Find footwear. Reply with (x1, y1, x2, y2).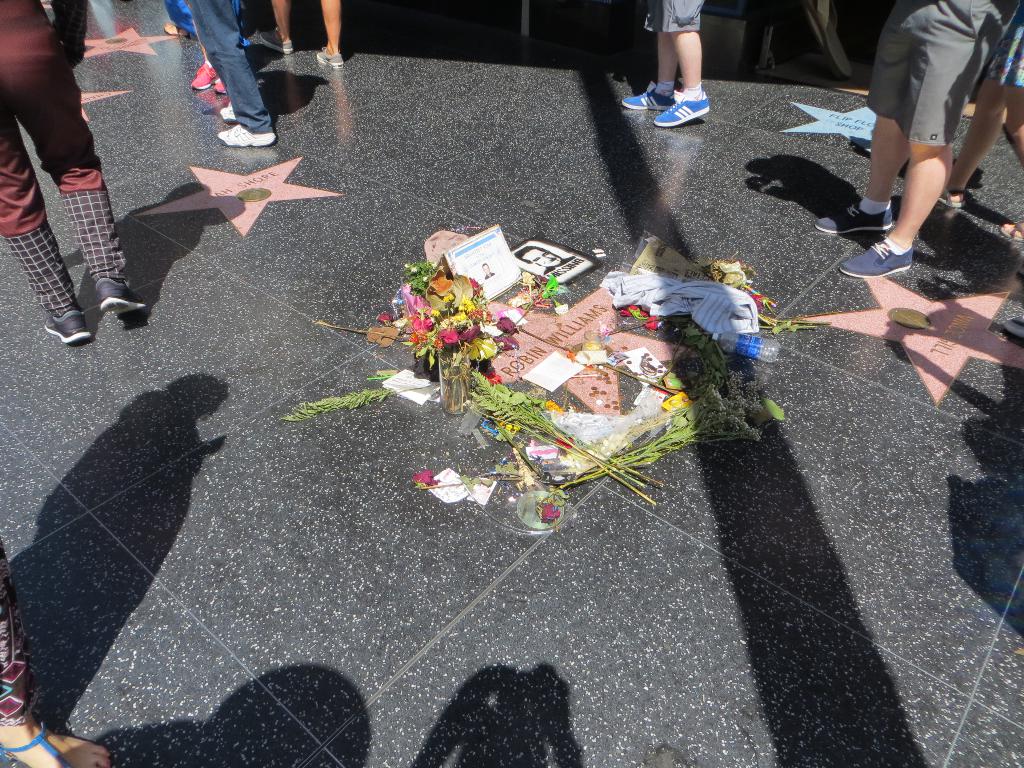
(316, 47, 342, 70).
